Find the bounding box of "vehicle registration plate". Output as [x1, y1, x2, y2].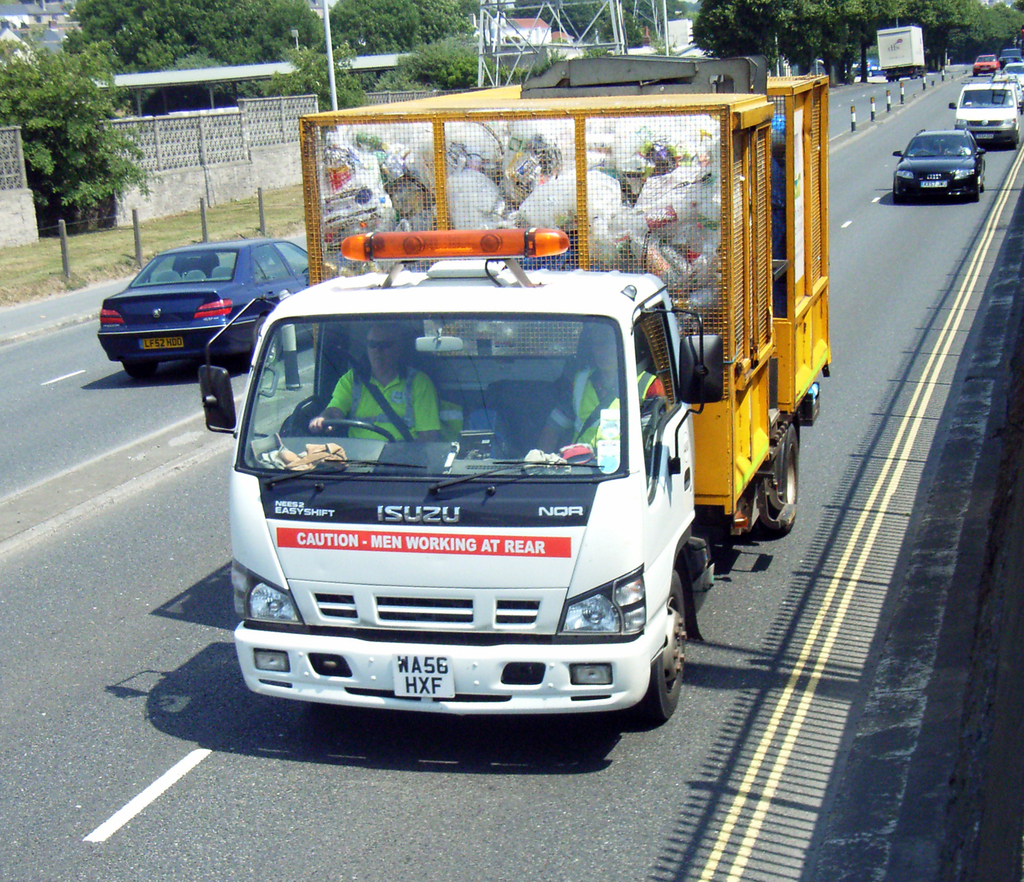
[392, 653, 454, 701].
